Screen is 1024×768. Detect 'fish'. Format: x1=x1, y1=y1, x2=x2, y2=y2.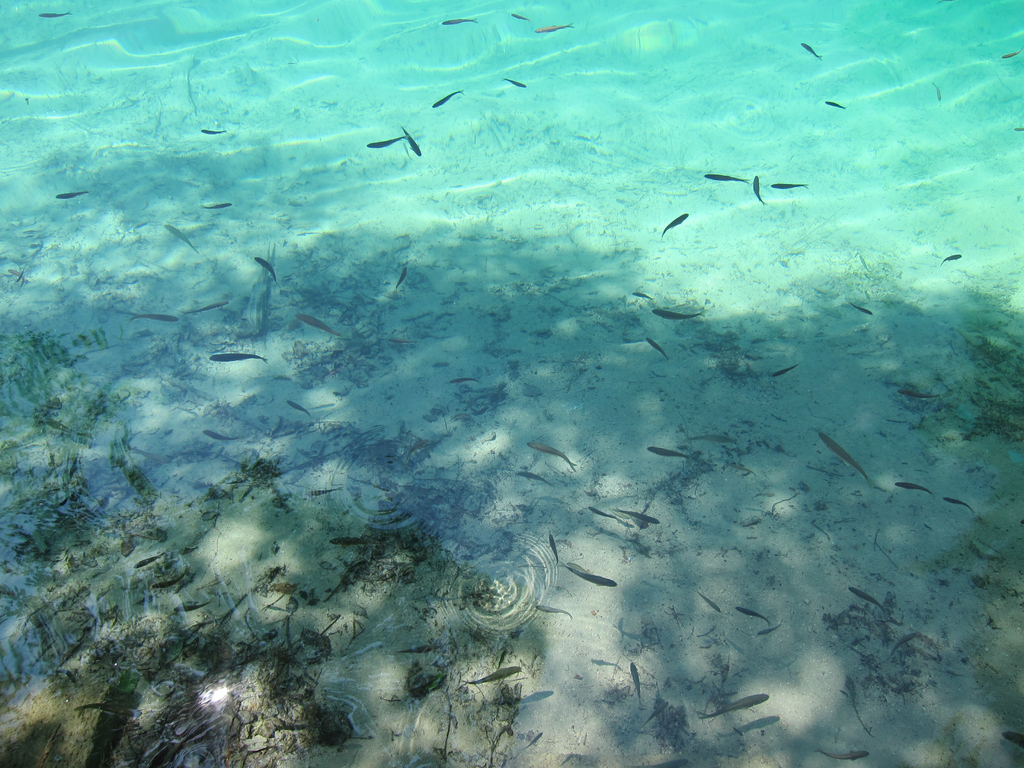
x1=938, y1=255, x2=961, y2=266.
